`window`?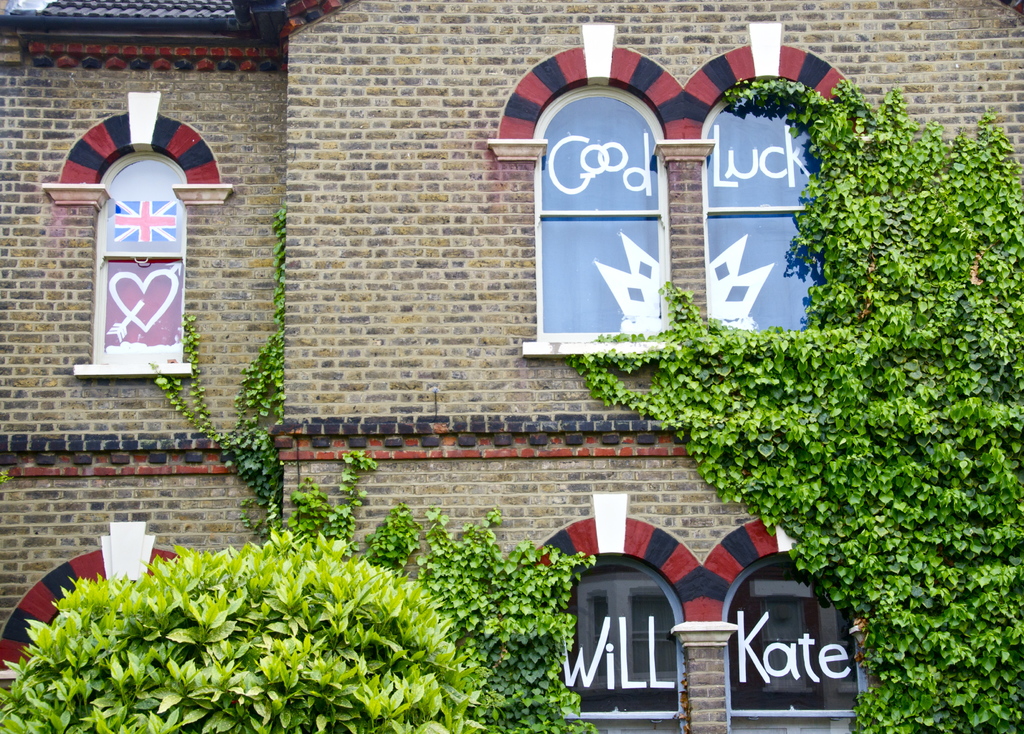
556 558 685 733
